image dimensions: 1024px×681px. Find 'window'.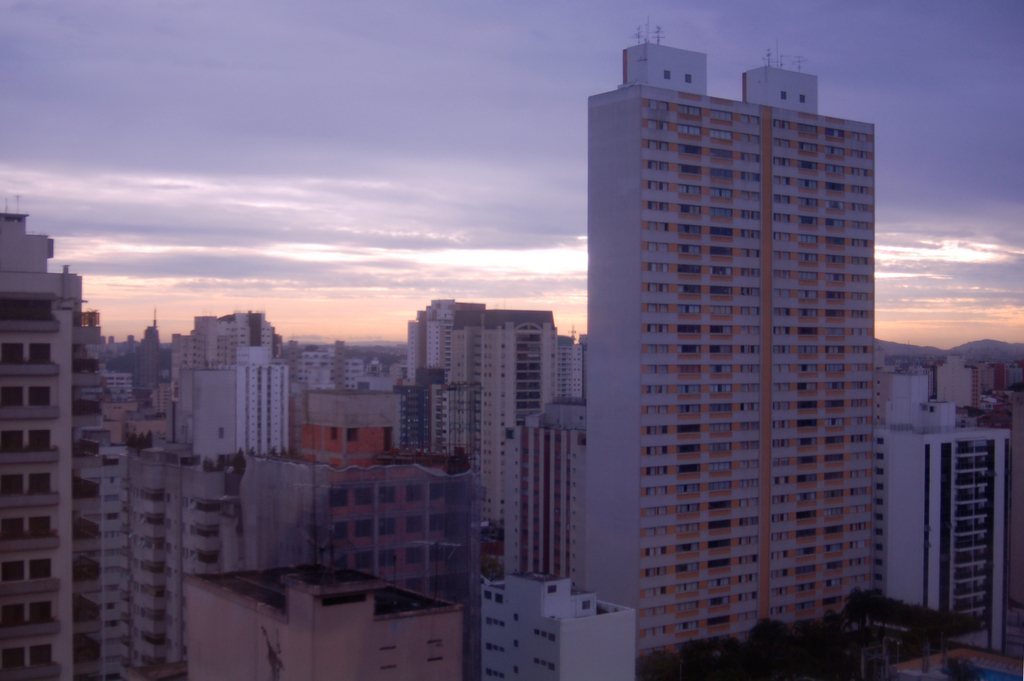
<region>780, 306, 790, 315</region>.
